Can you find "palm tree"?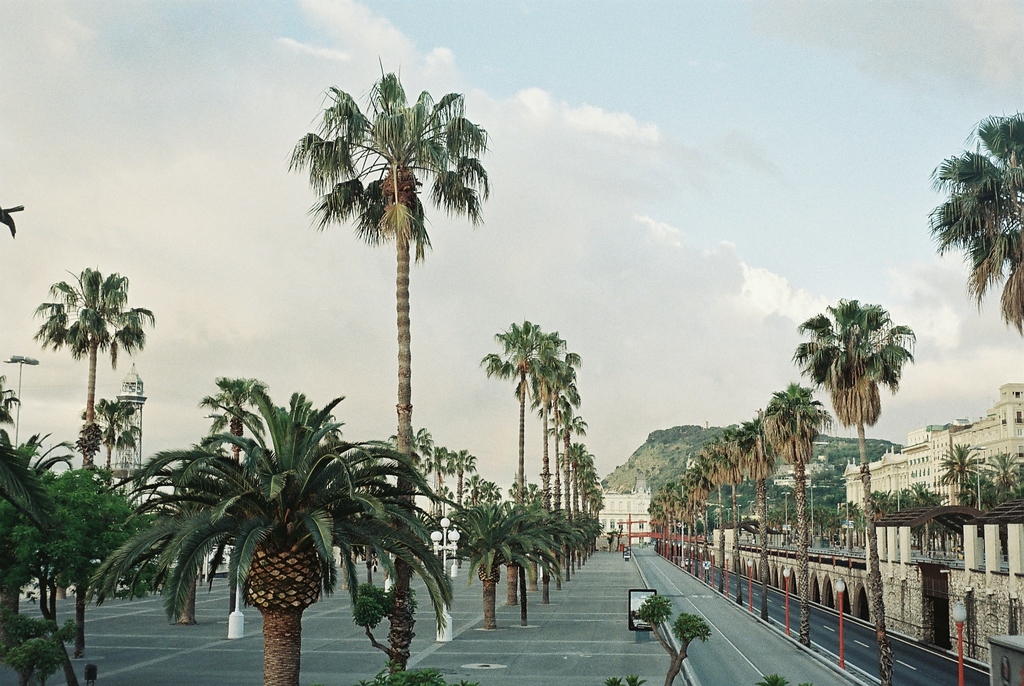
Yes, bounding box: left=30, top=271, right=161, bottom=664.
